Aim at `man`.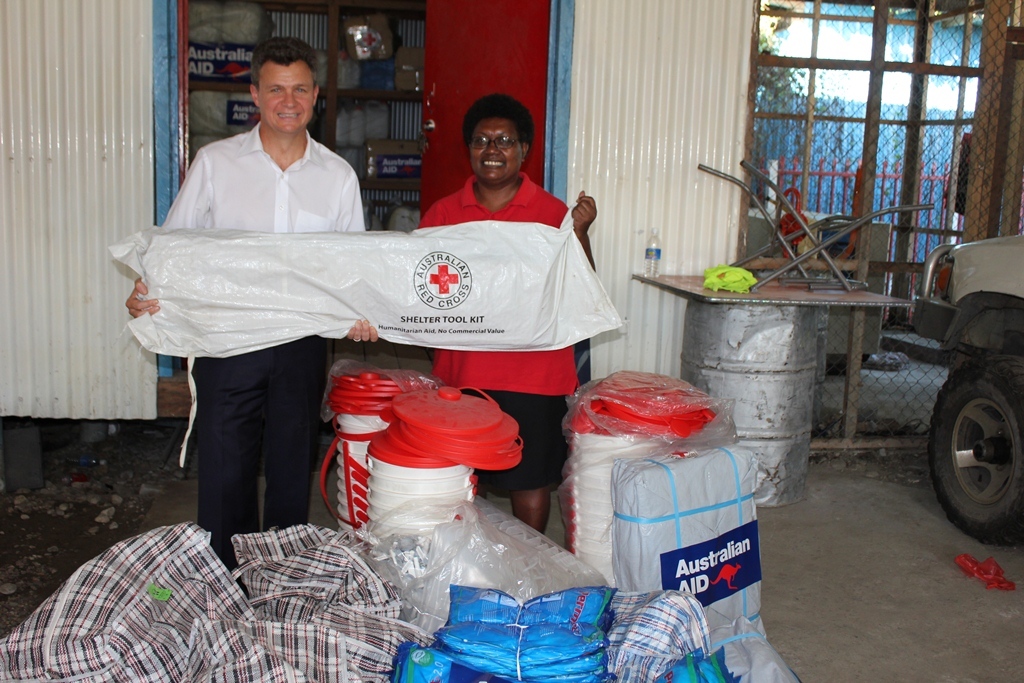
Aimed at <box>140,54,402,494</box>.
